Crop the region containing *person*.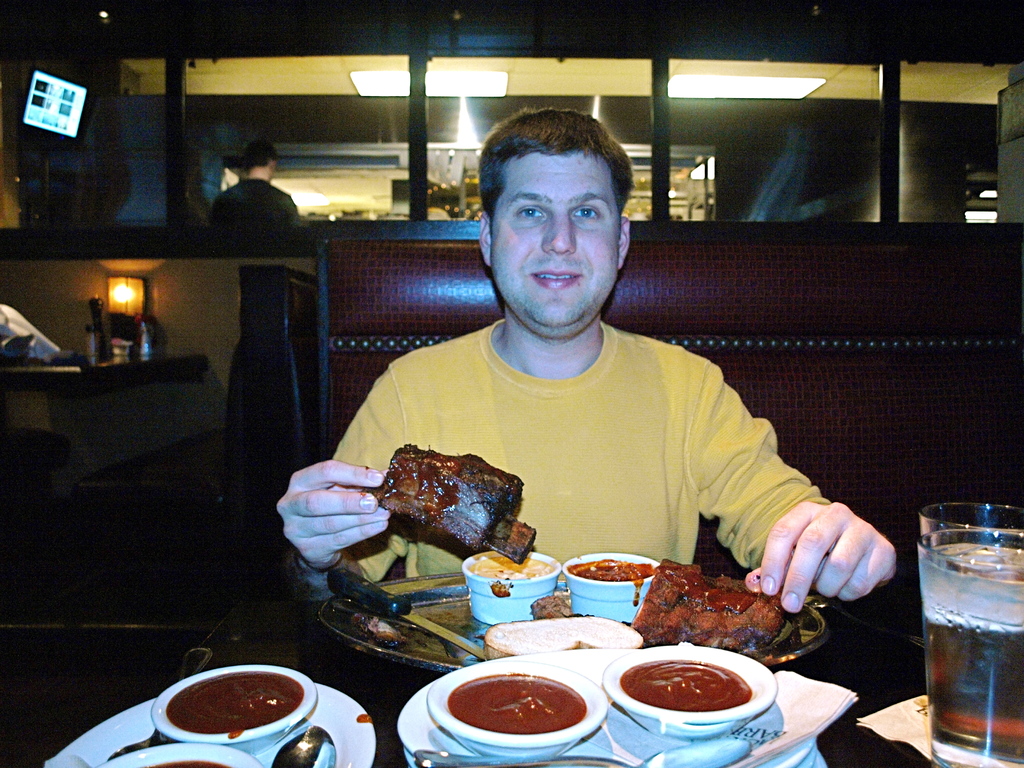
Crop region: BBox(211, 134, 289, 233).
